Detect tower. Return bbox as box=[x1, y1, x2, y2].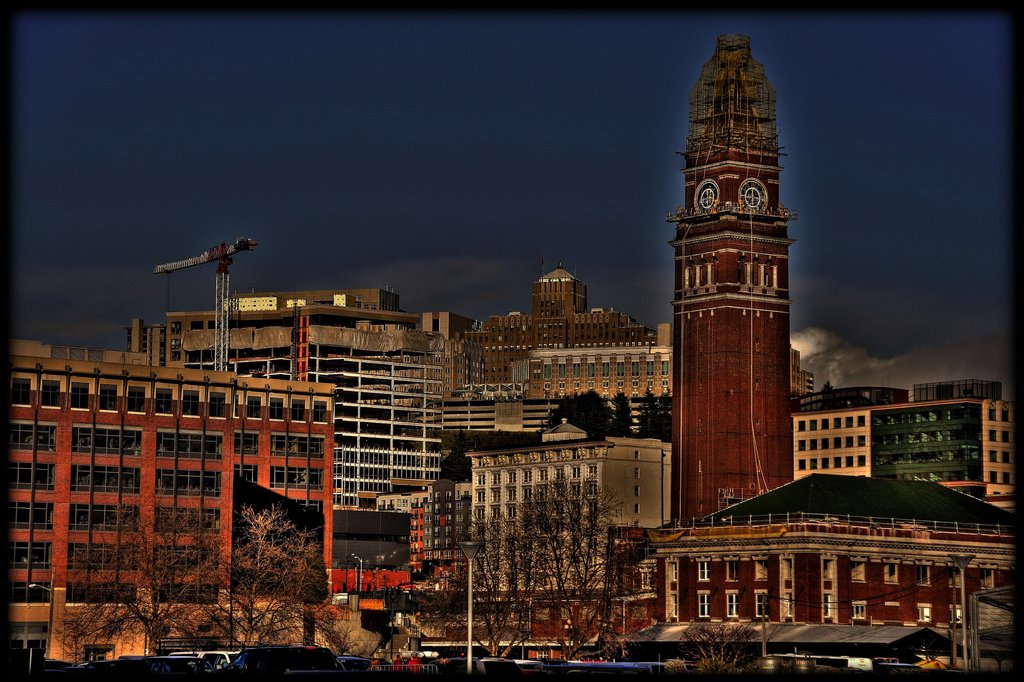
box=[796, 397, 1018, 517].
